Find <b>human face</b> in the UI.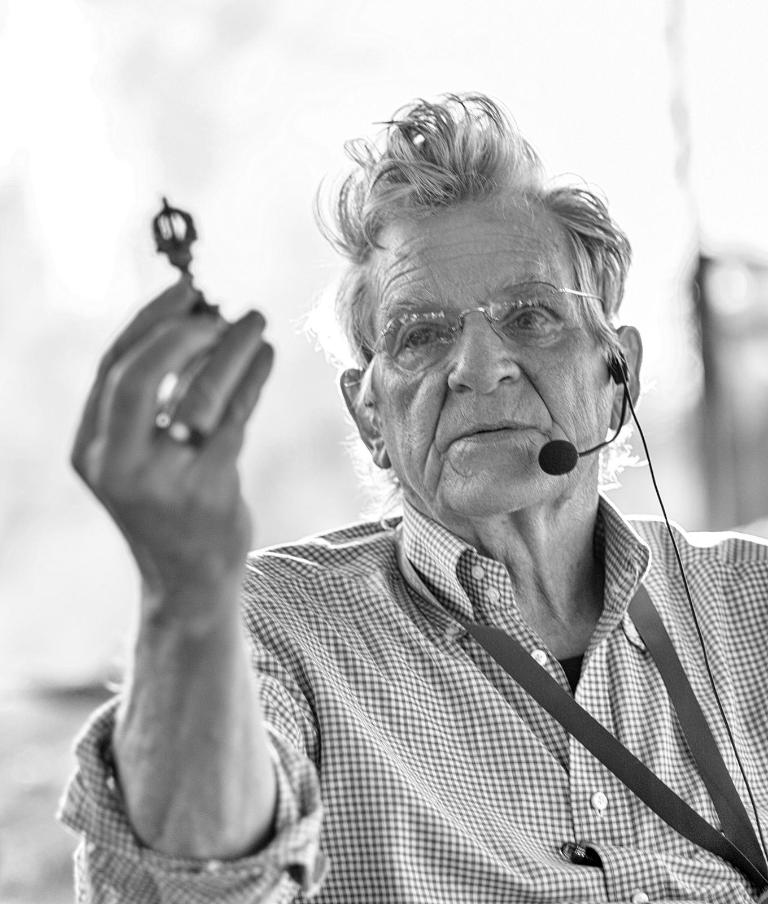
UI element at (left=365, top=201, right=605, bottom=521).
